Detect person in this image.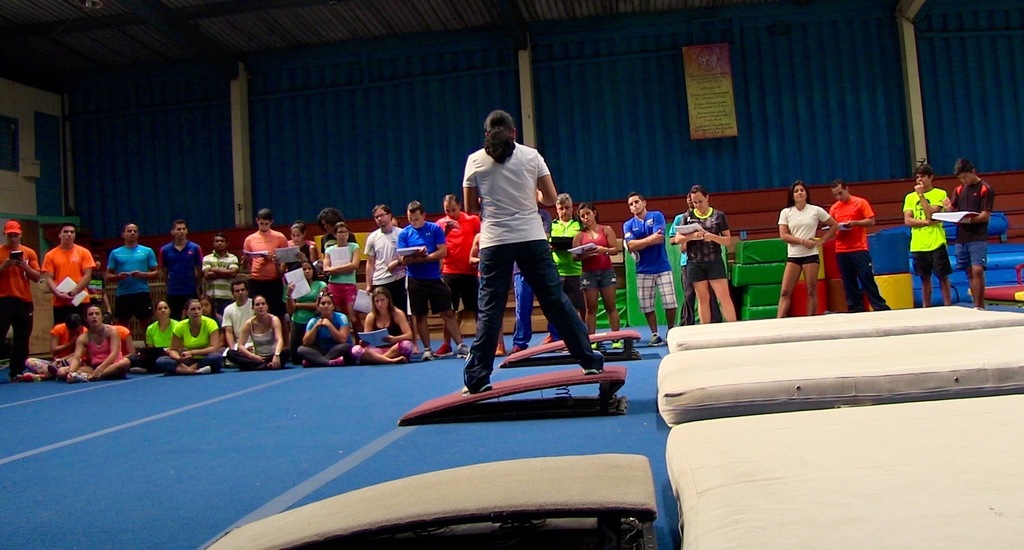
Detection: 903 163 953 304.
